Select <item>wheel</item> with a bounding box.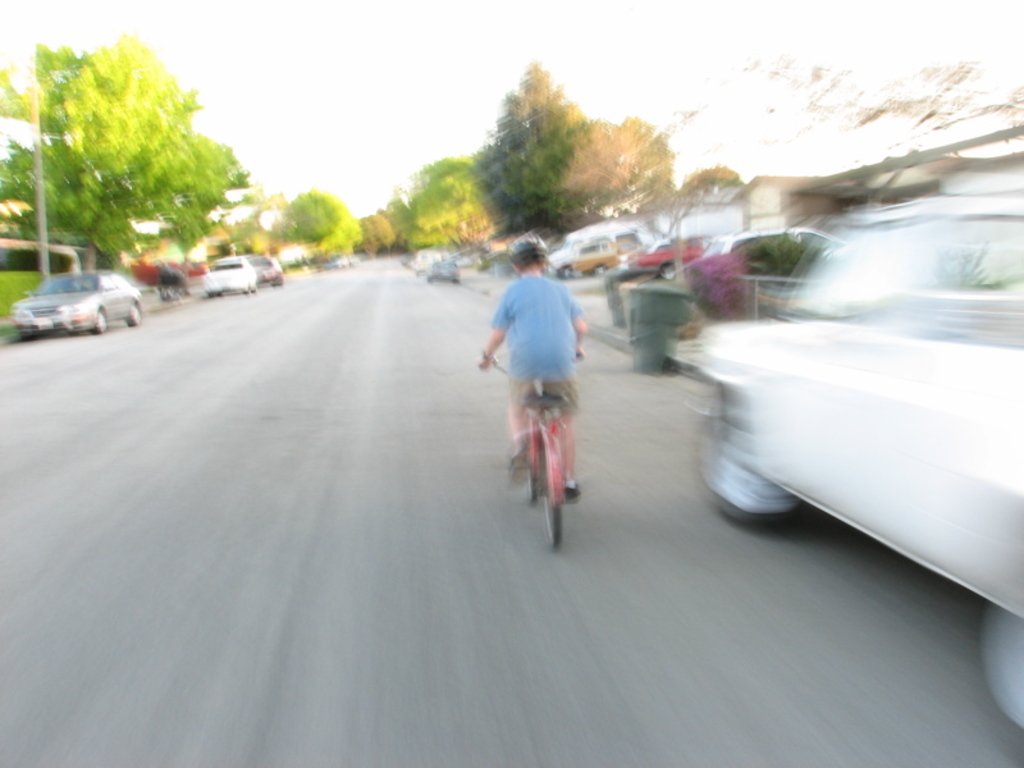
[x1=547, y1=495, x2=567, y2=553].
